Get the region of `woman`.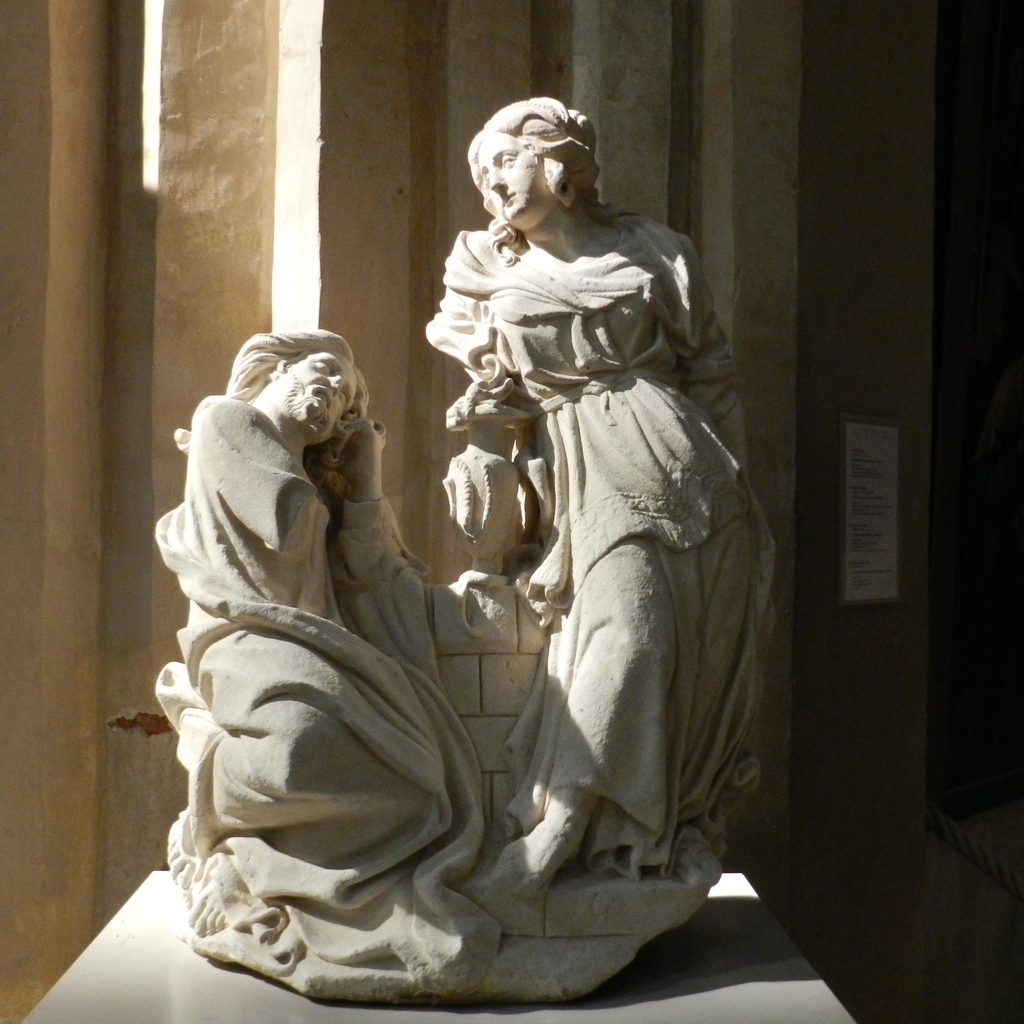
[x1=384, y1=91, x2=762, y2=958].
